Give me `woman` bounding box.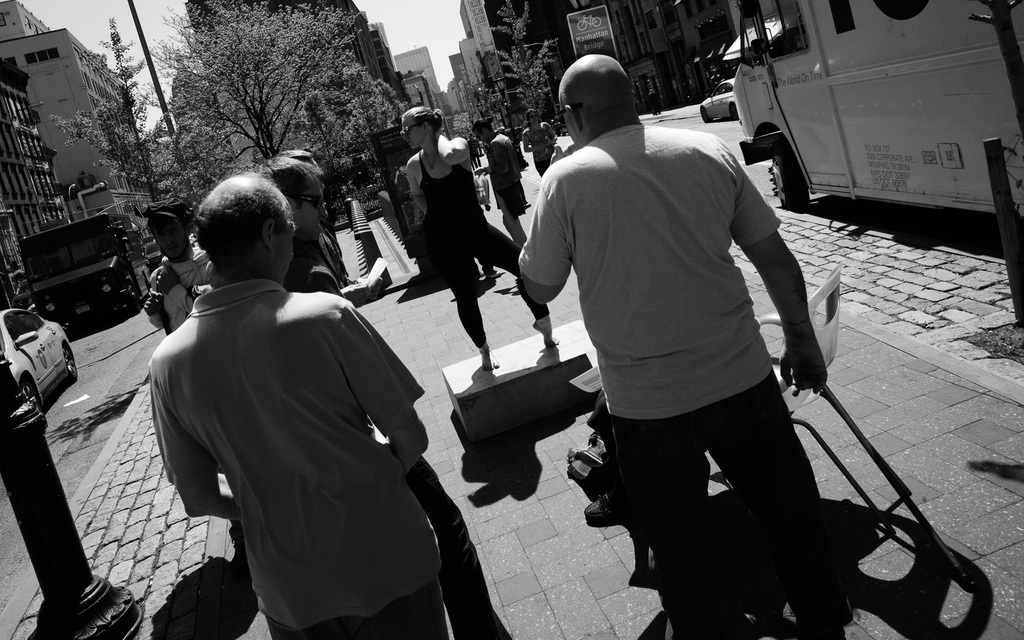
l=524, t=108, r=559, b=177.
